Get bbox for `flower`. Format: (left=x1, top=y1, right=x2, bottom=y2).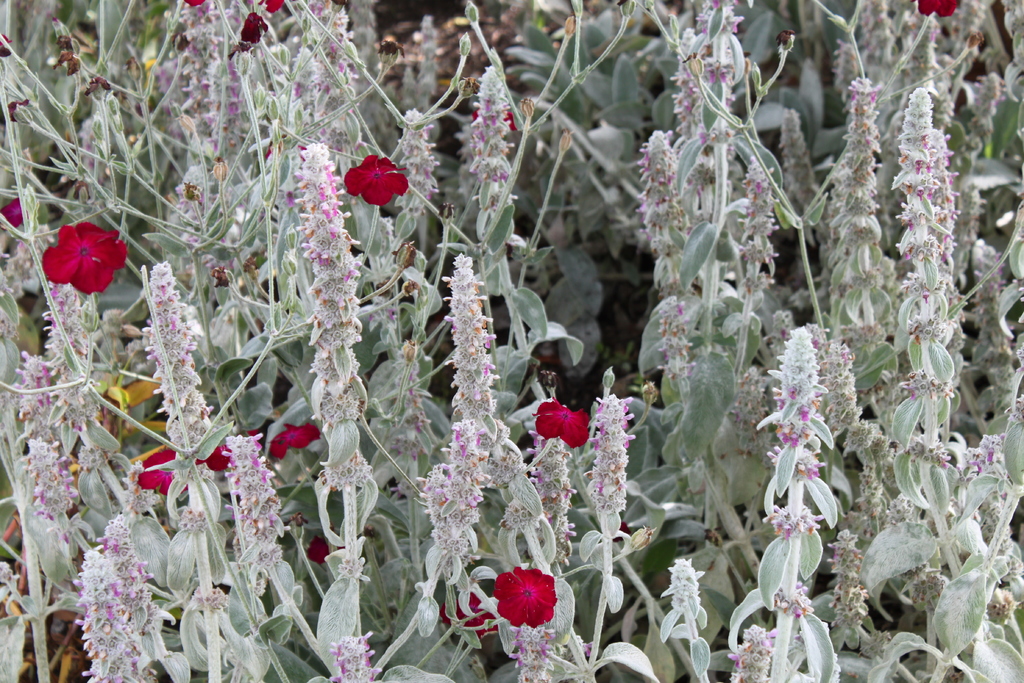
(left=474, top=103, right=517, bottom=131).
